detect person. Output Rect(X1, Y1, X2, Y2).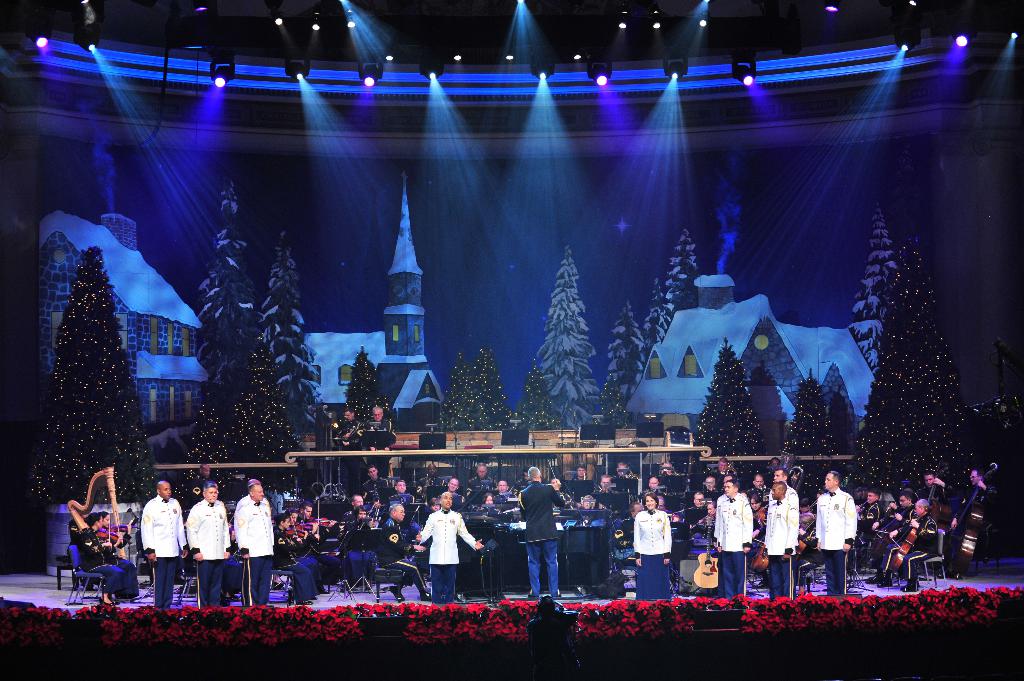
Rect(180, 483, 236, 607).
